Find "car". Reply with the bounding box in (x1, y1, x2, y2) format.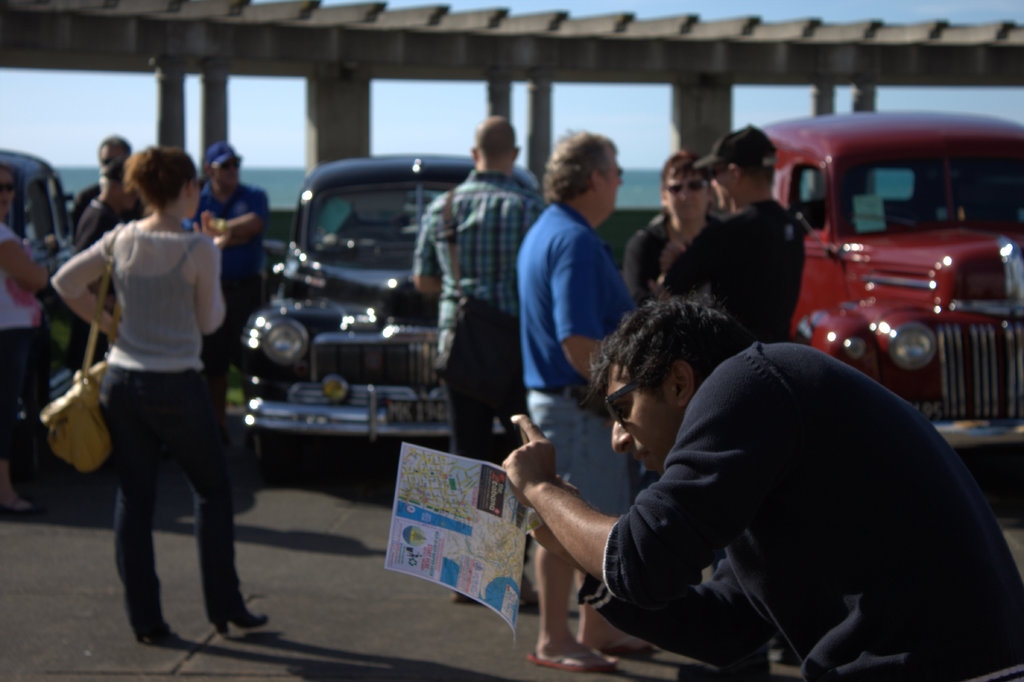
(230, 150, 538, 474).
